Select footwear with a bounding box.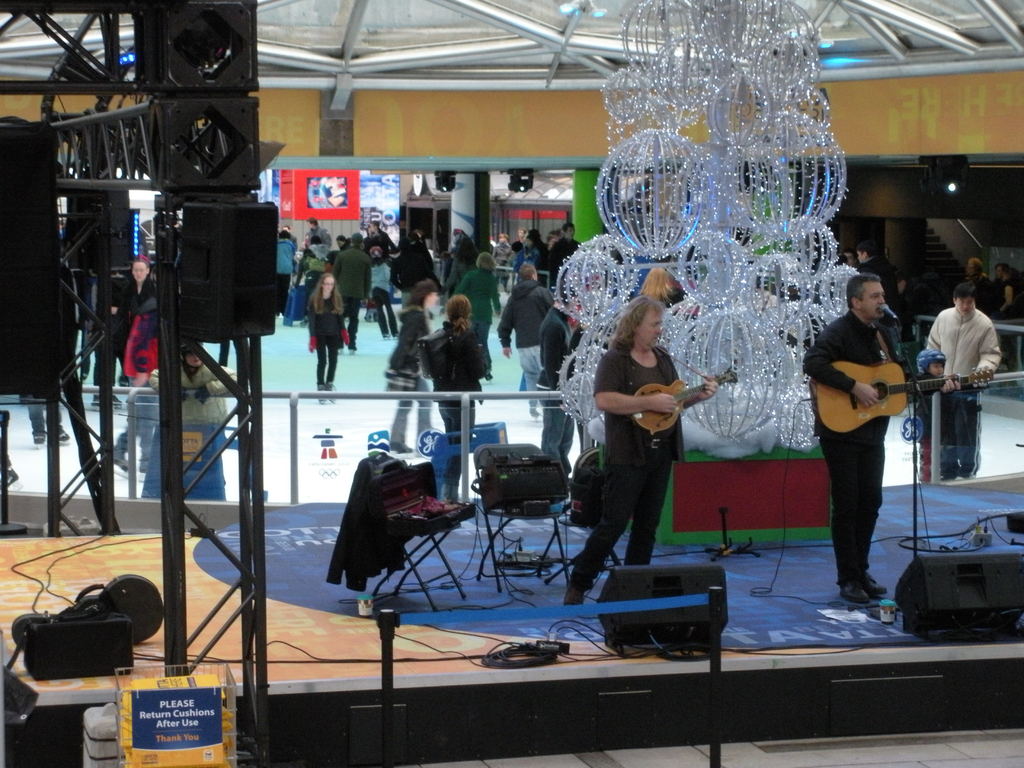
x1=842 y1=583 x2=863 y2=602.
